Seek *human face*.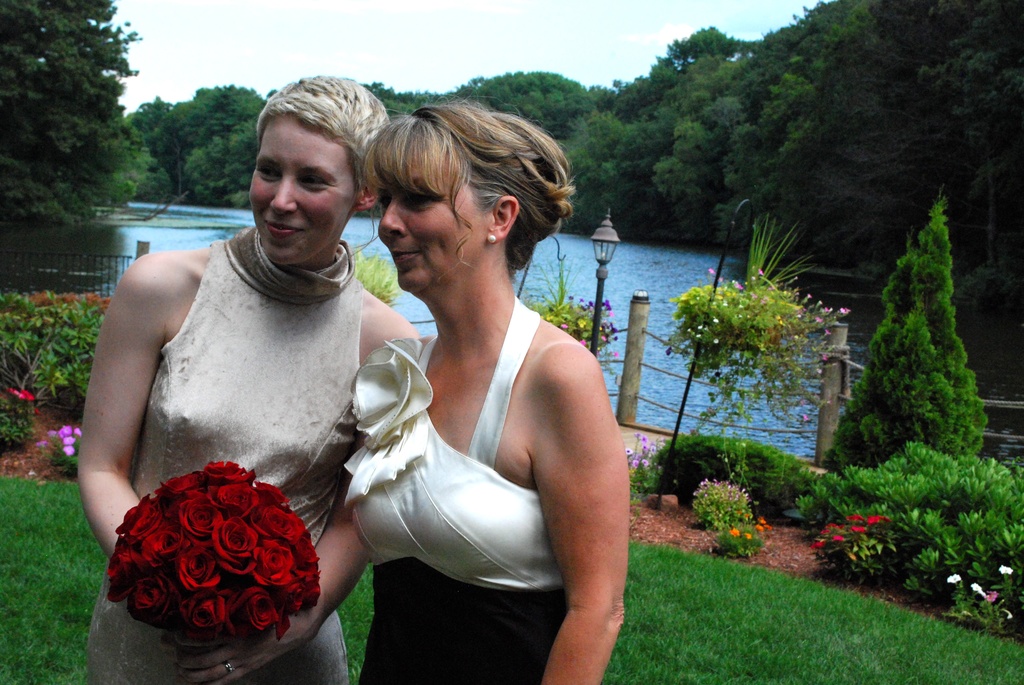
[left=248, top=122, right=351, bottom=261].
